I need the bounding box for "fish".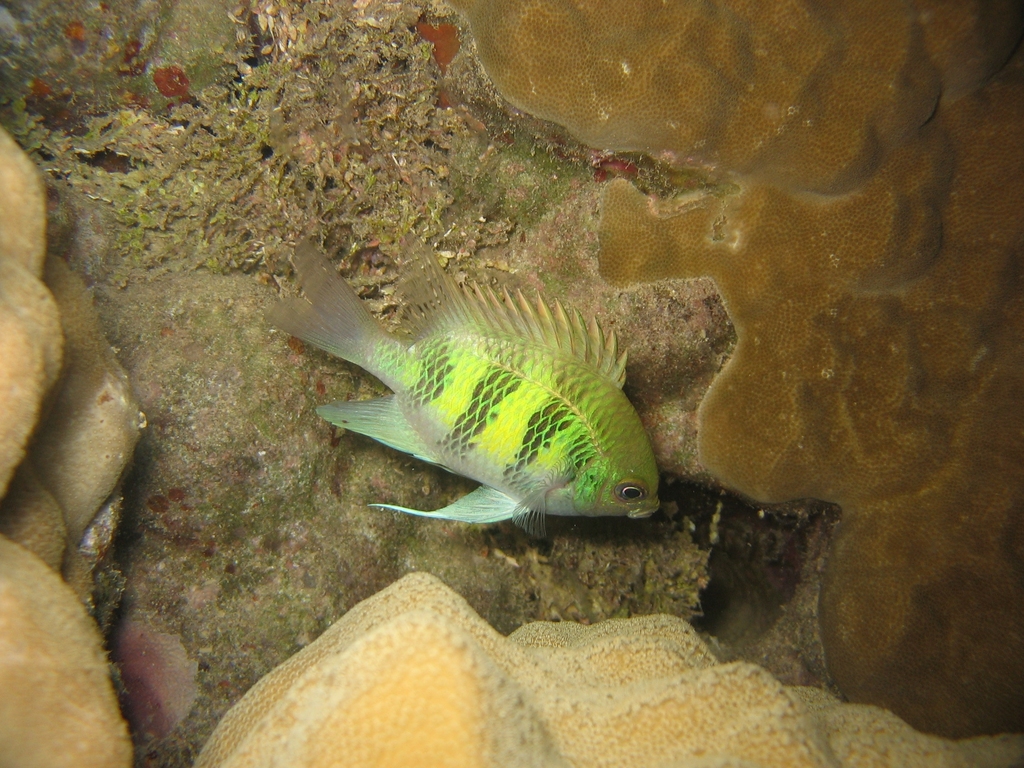
Here it is: (x1=261, y1=239, x2=672, y2=552).
